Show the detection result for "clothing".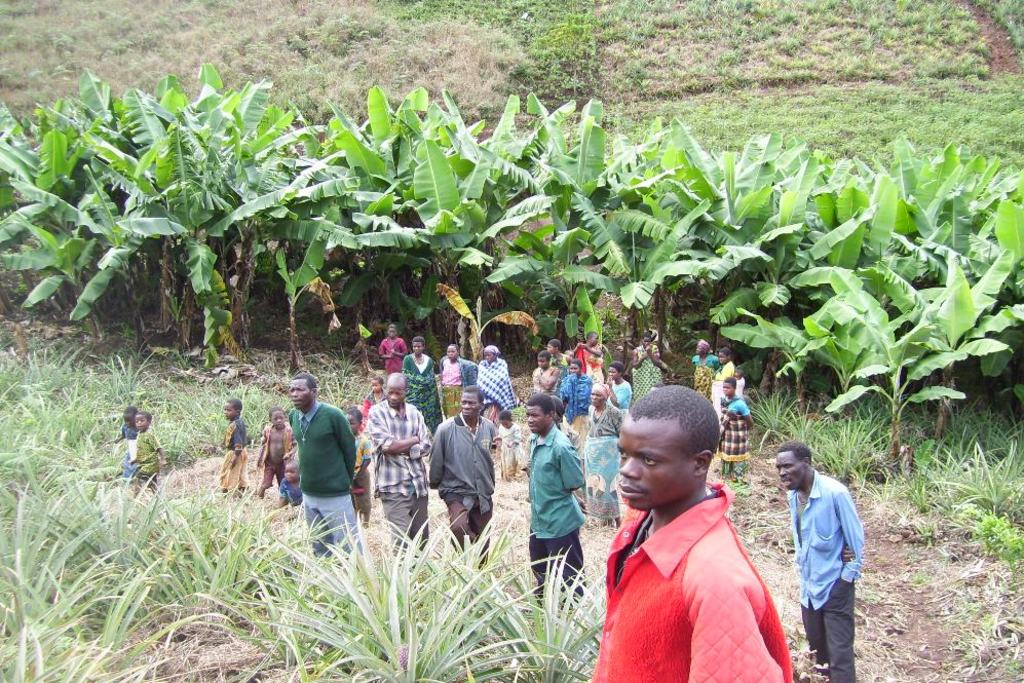
x1=448, y1=505, x2=496, y2=573.
